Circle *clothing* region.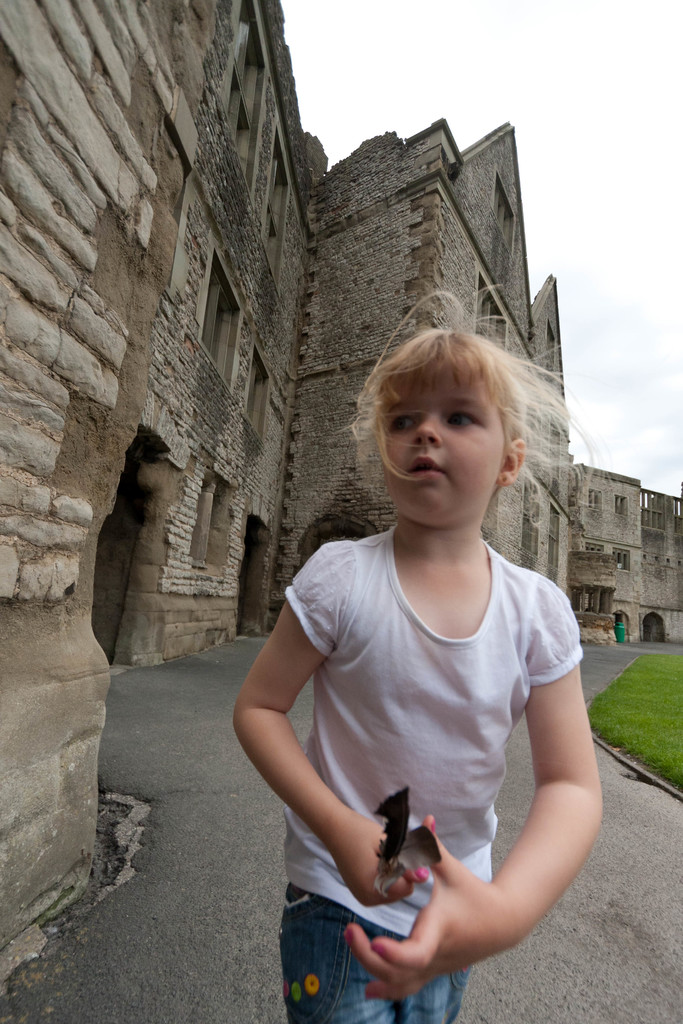
Region: x1=303, y1=515, x2=597, y2=961.
